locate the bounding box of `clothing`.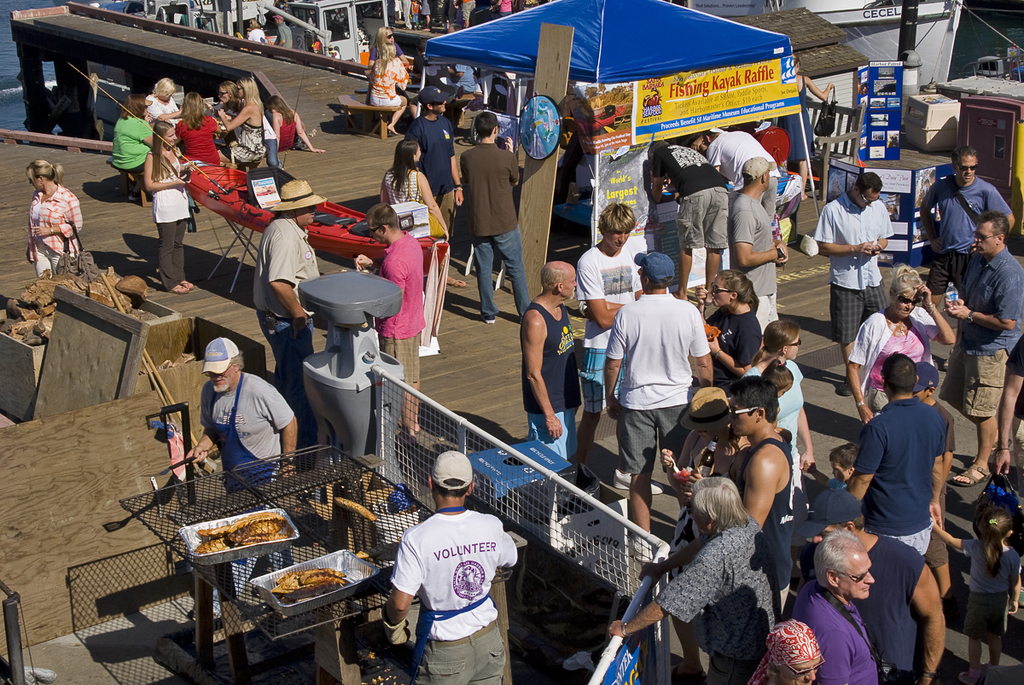
Bounding box: left=815, top=184, right=889, bottom=363.
